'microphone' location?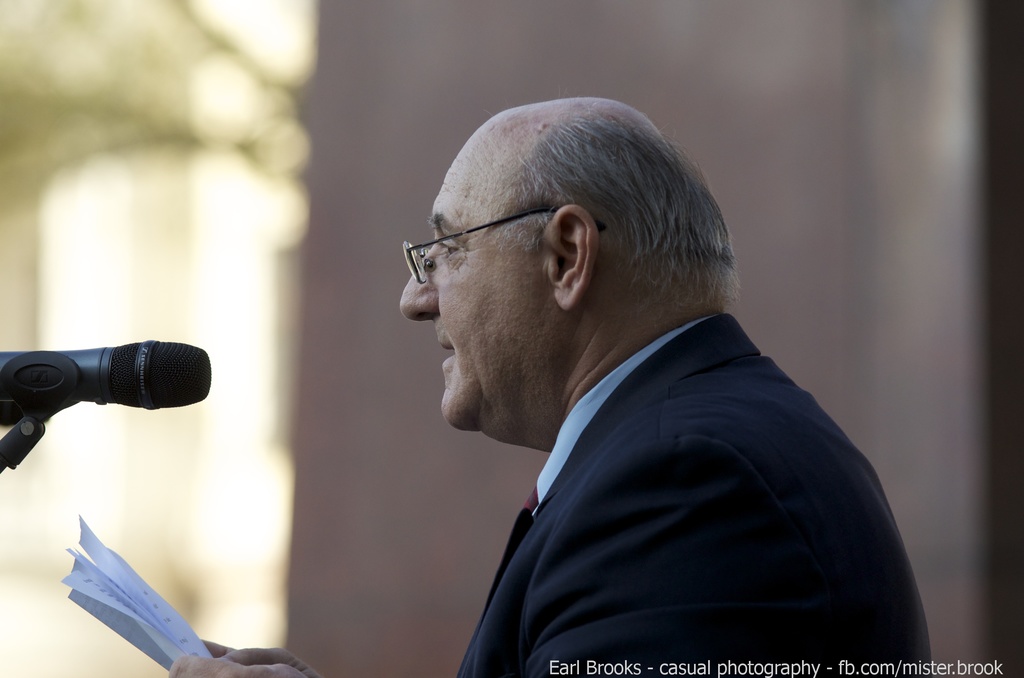
bbox(0, 339, 205, 468)
